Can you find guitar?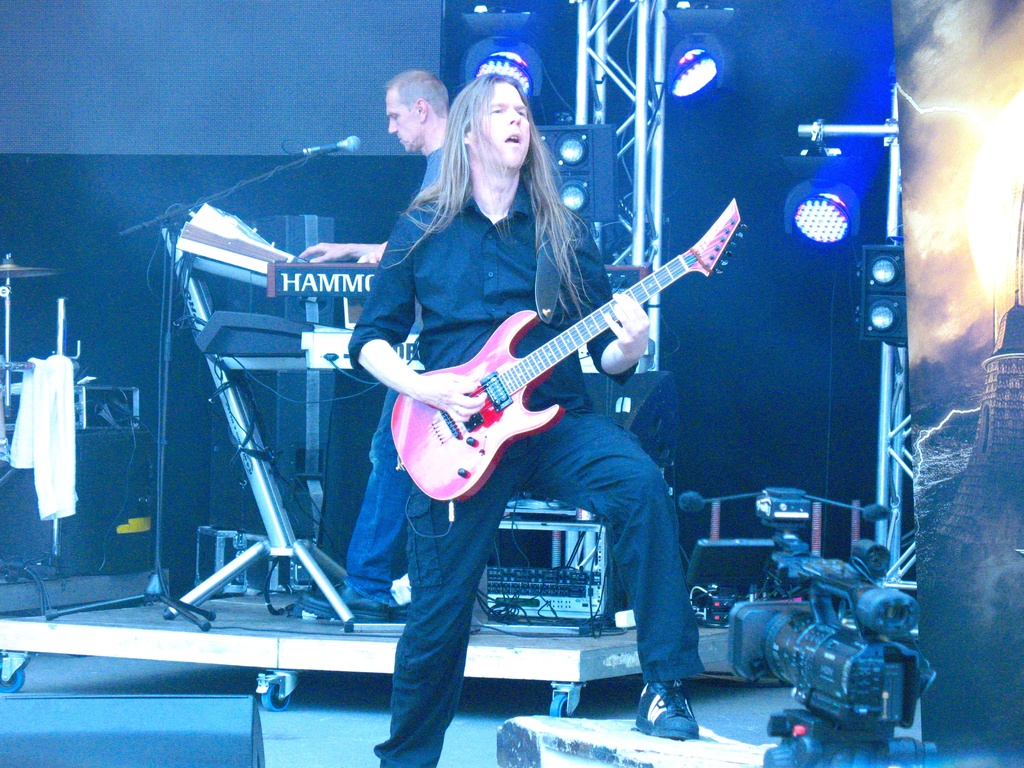
Yes, bounding box: {"left": 358, "top": 203, "right": 734, "bottom": 520}.
